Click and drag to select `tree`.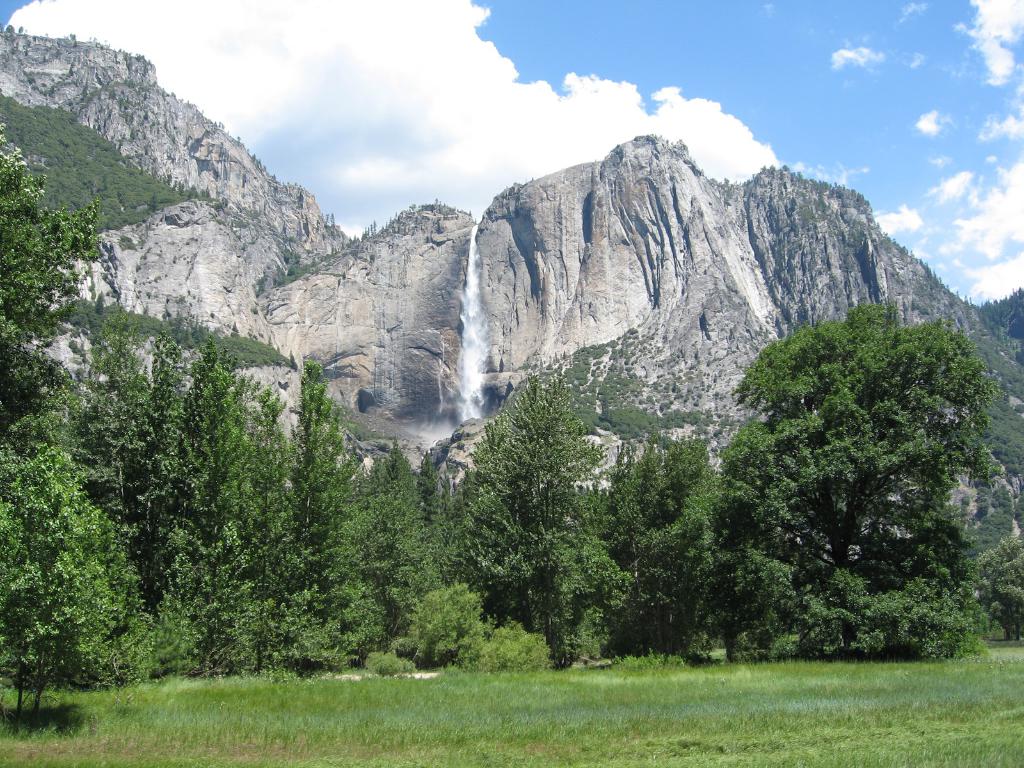
Selection: (140, 565, 212, 674).
